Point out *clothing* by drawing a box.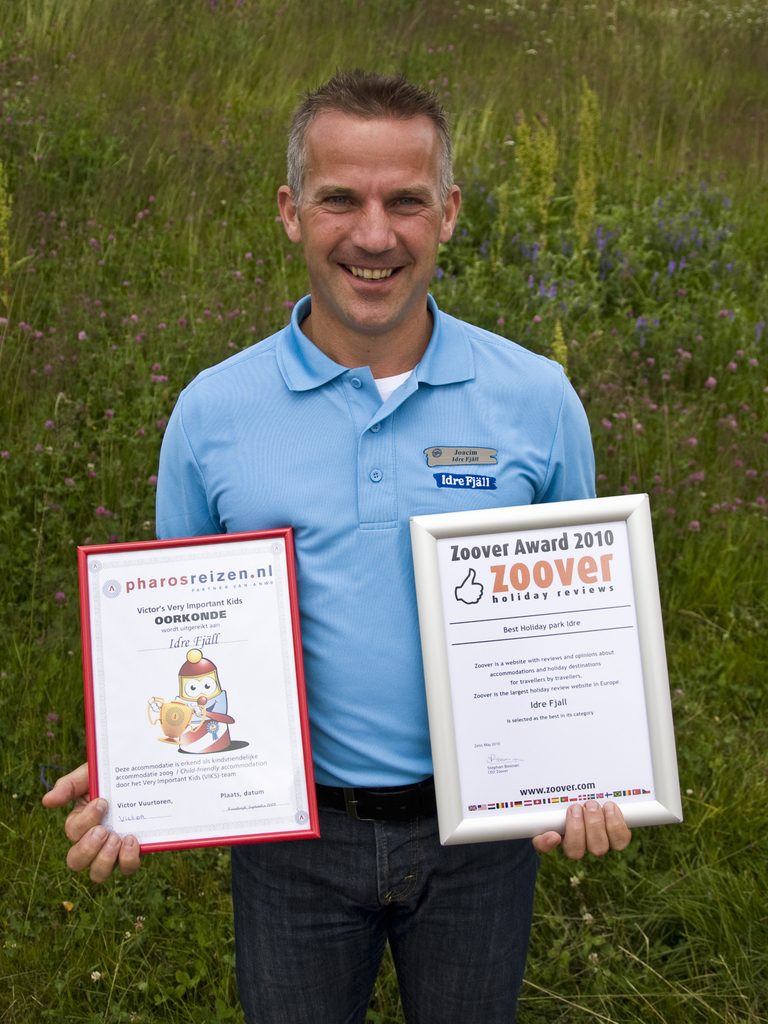
[x1=164, y1=236, x2=600, y2=919].
